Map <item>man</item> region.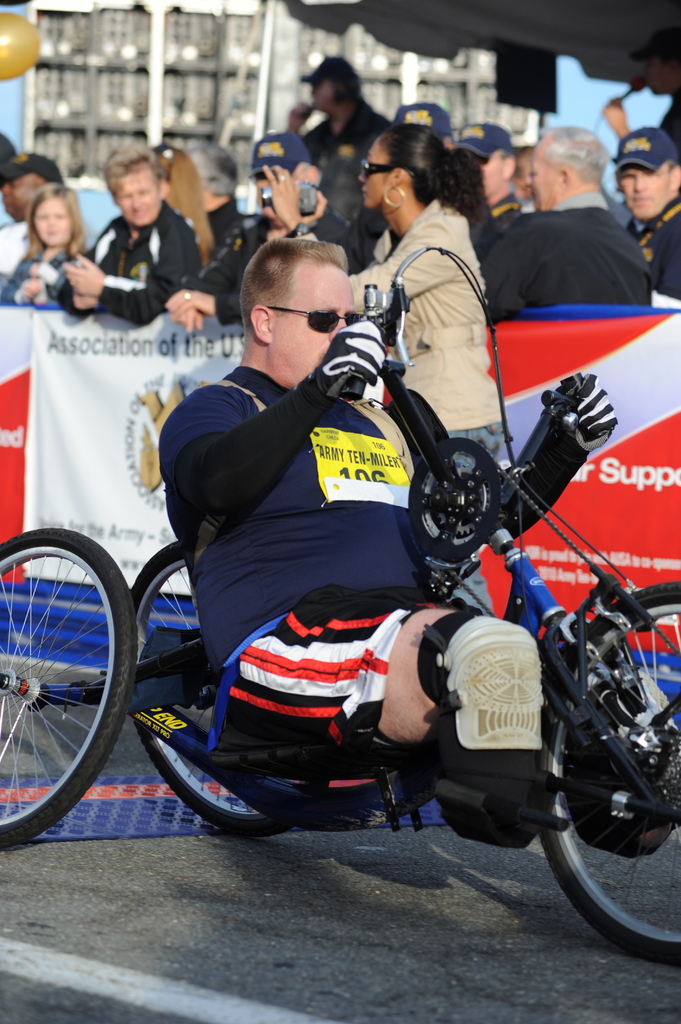
Mapped to 280, 53, 390, 267.
